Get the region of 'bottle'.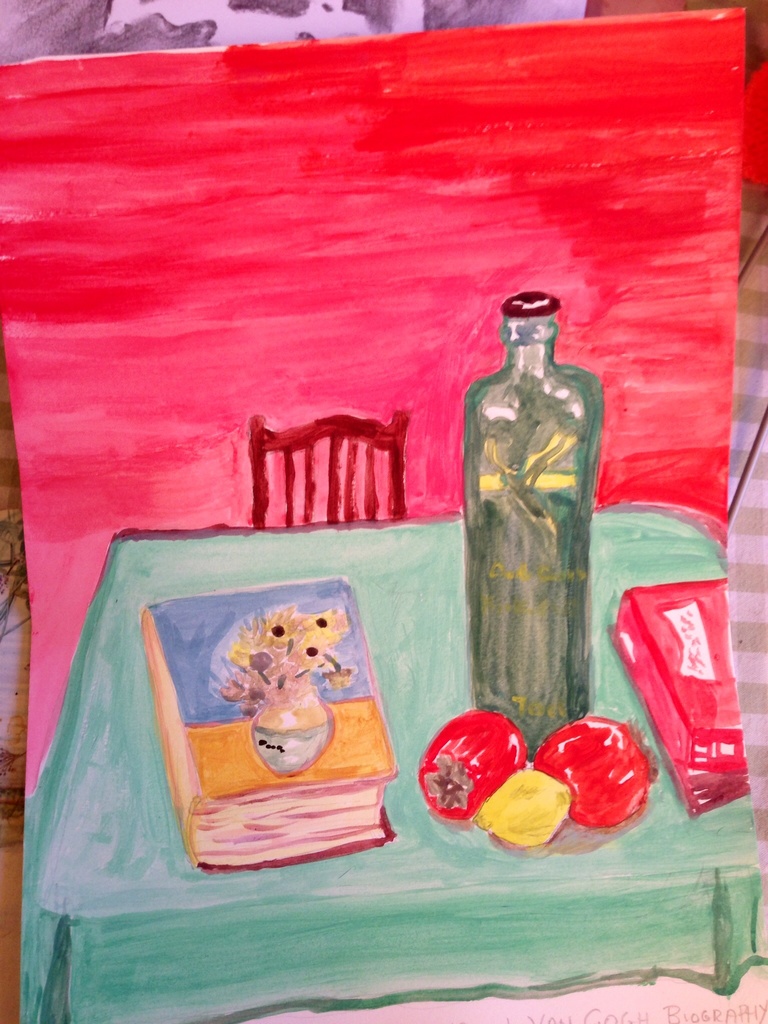
<bbox>461, 294, 607, 767</bbox>.
